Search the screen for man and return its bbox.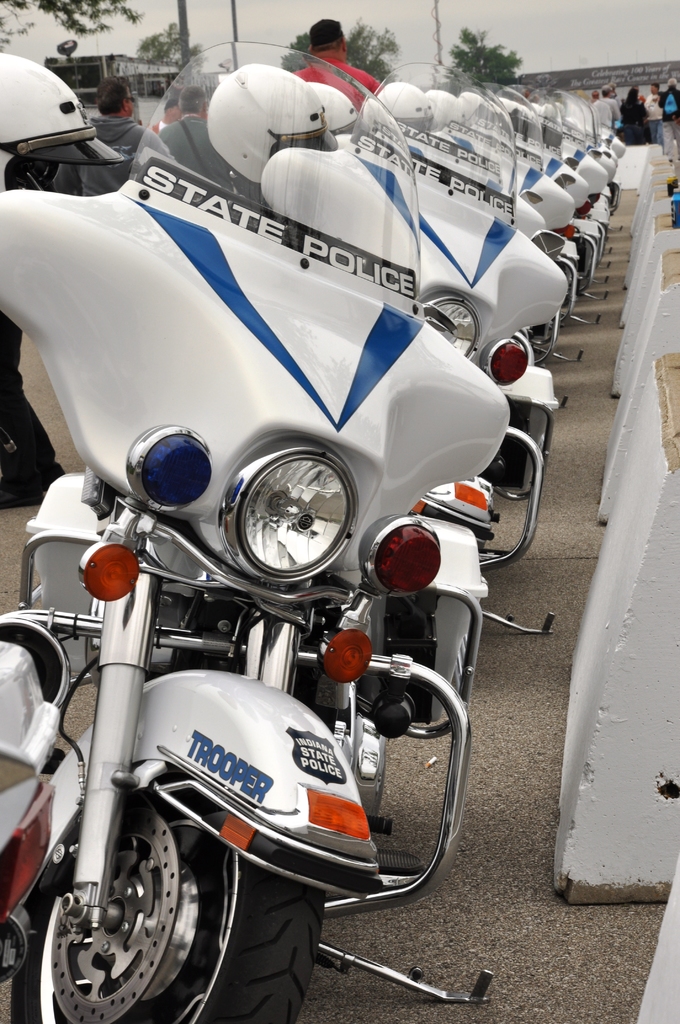
Found: bbox=[295, 12, 380, 106].
